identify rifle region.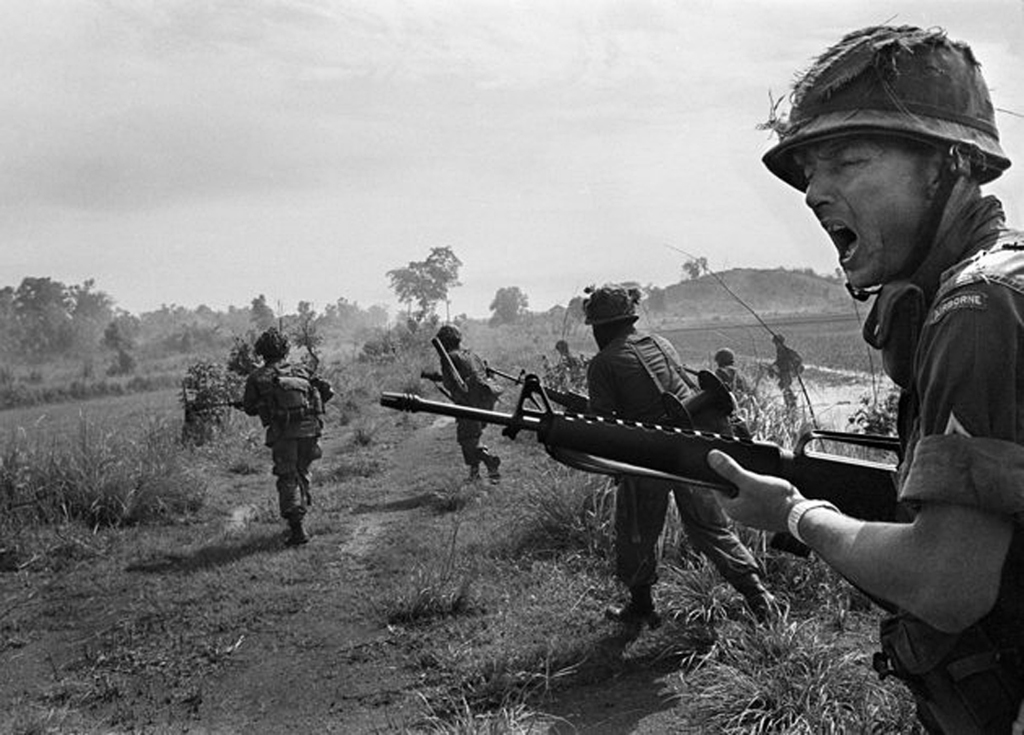
Region: bbox=(418, 370, 444, 383).
